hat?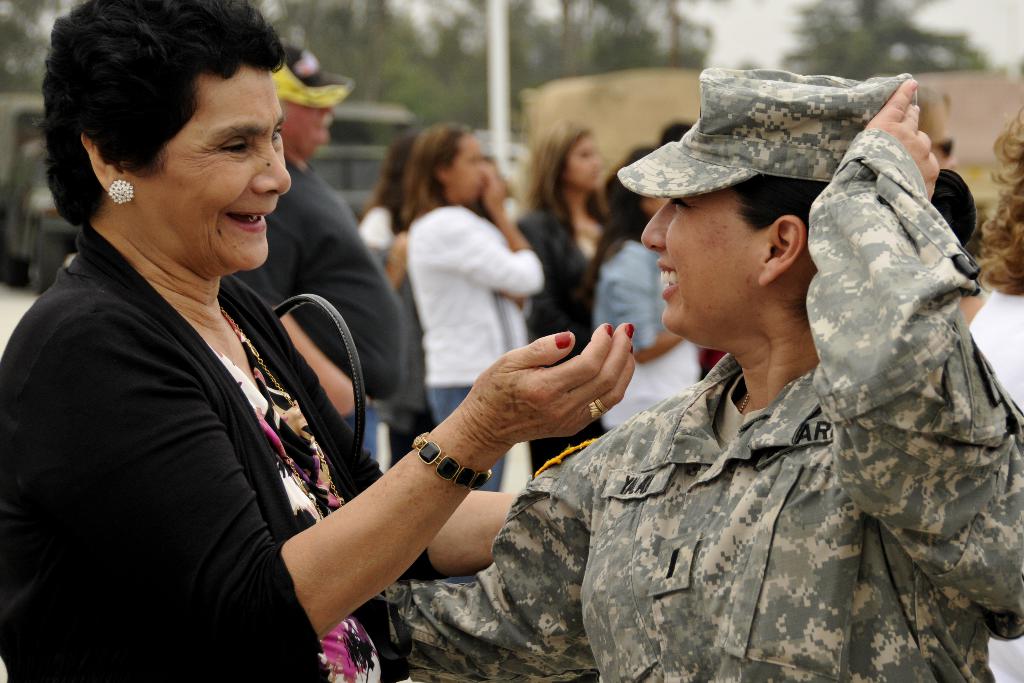
271/39/351/111
